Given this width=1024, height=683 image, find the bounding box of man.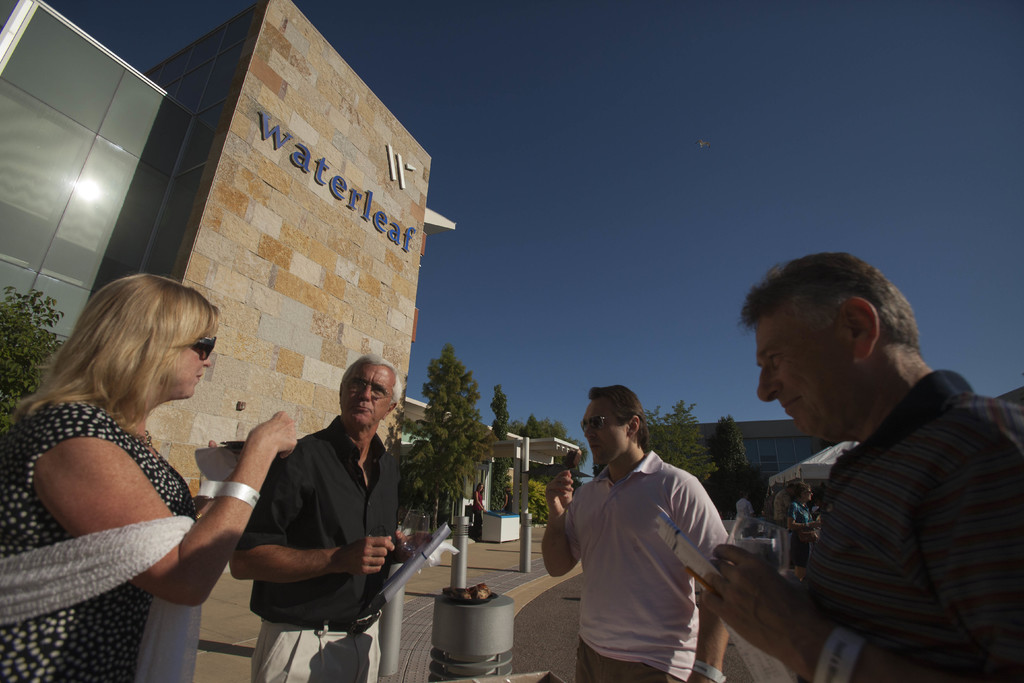
695/249/1023/682.
